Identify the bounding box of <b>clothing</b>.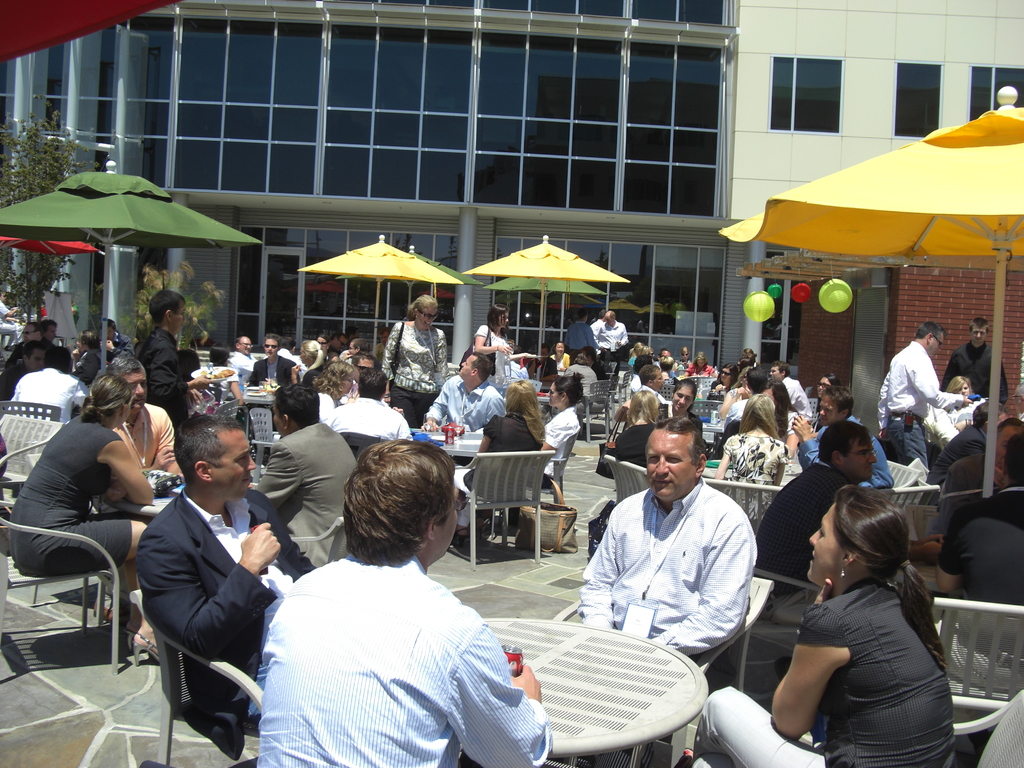
rect(753, 463, 857, 632).
